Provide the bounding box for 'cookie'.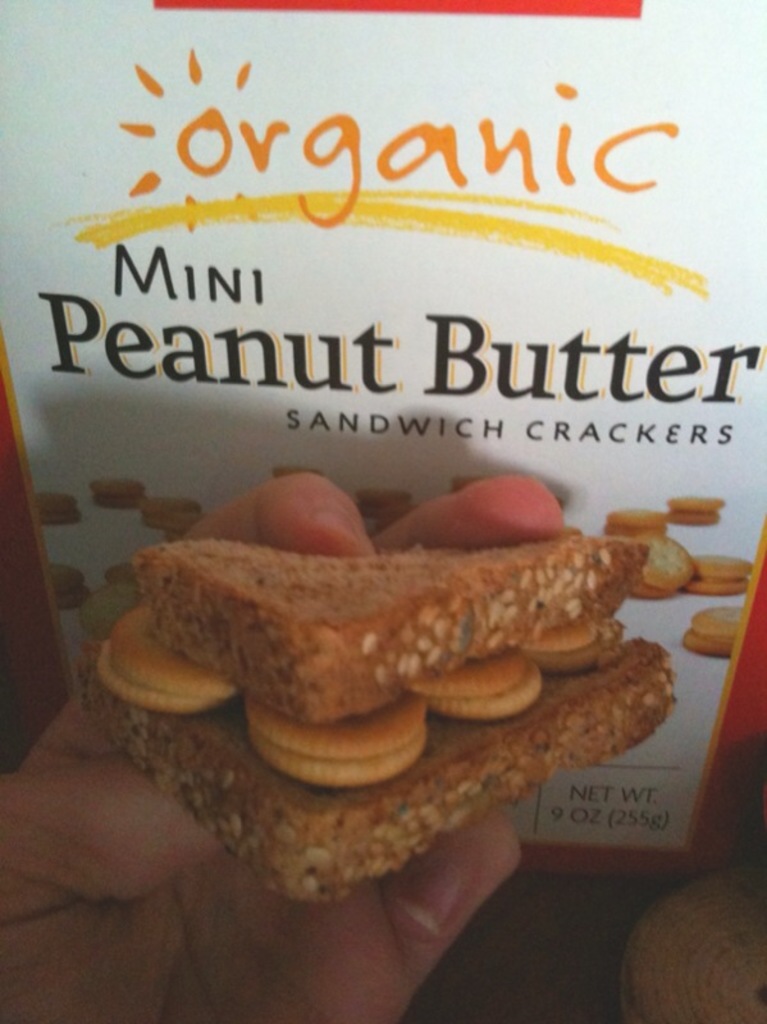
crop(607, 508, 675, 538).
